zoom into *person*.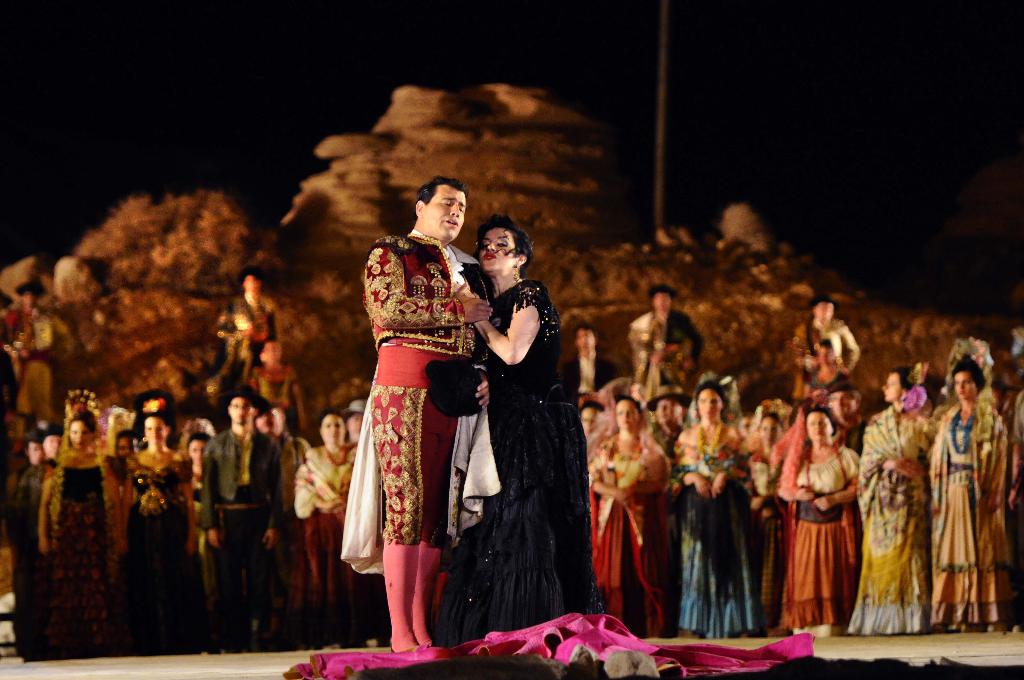
Zoom target: pyautogui.locateOnScreen(625, 283, 702, 403).
